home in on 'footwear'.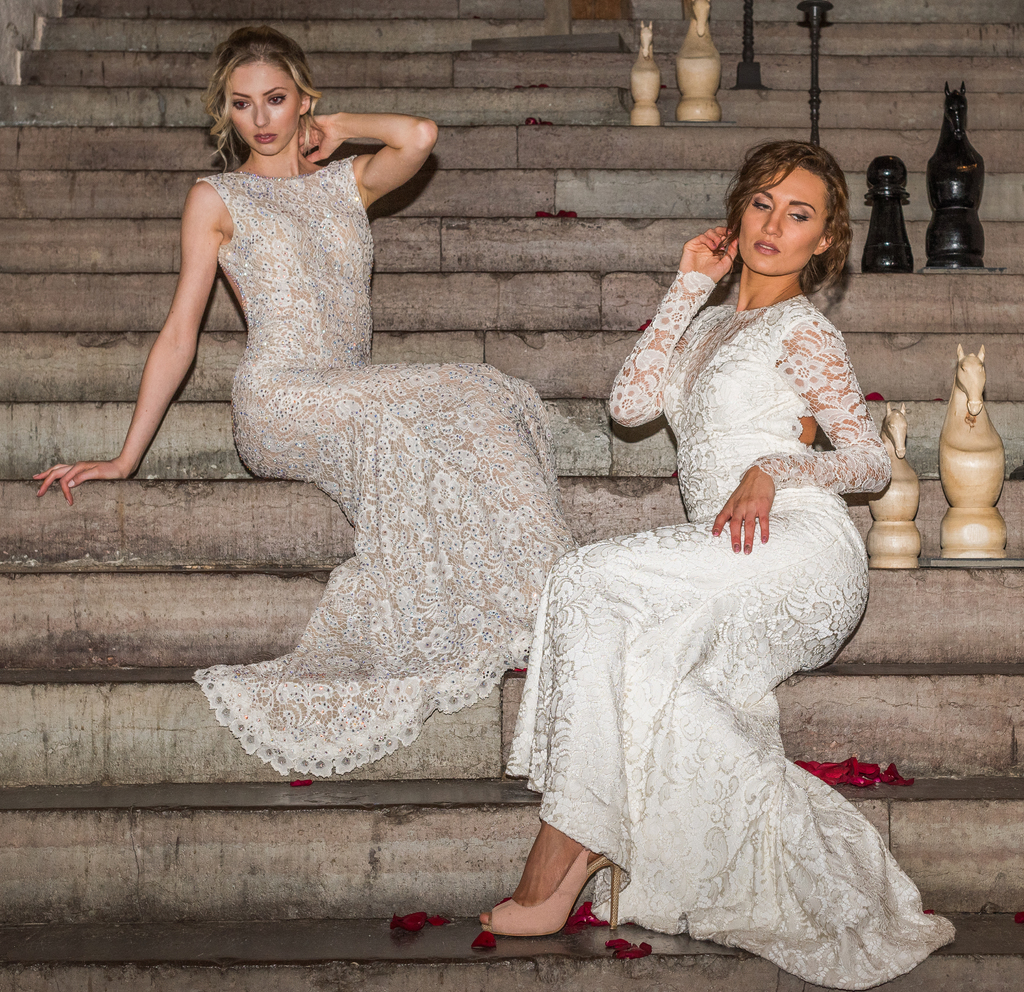
Homed in at rect(477, 835, 625, 934).
